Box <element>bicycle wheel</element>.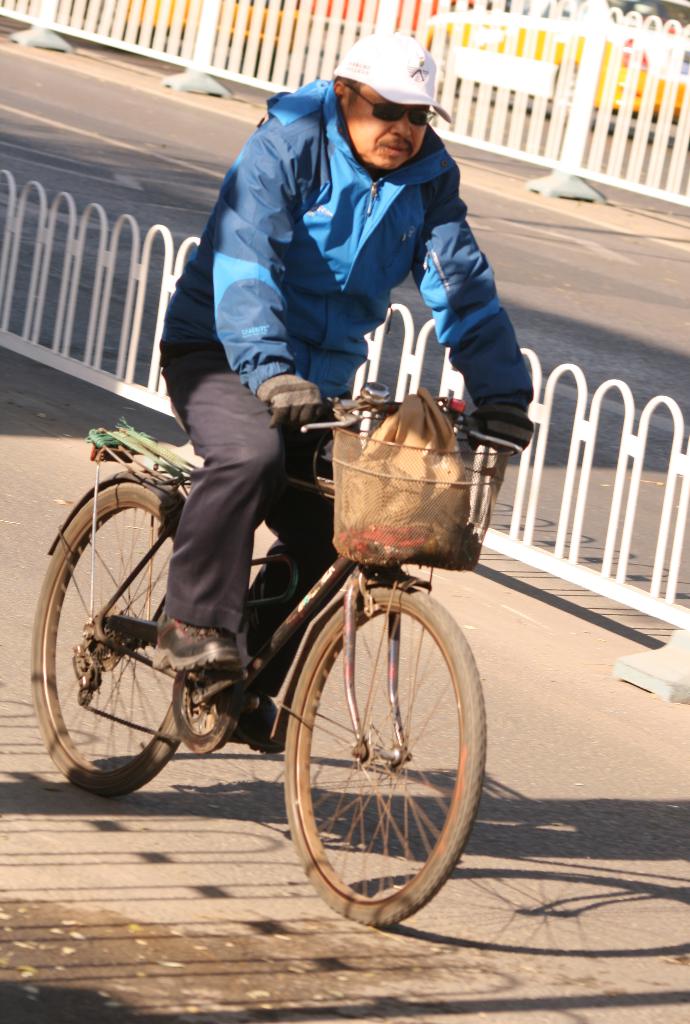
rect(275, 563, 489, 923).
